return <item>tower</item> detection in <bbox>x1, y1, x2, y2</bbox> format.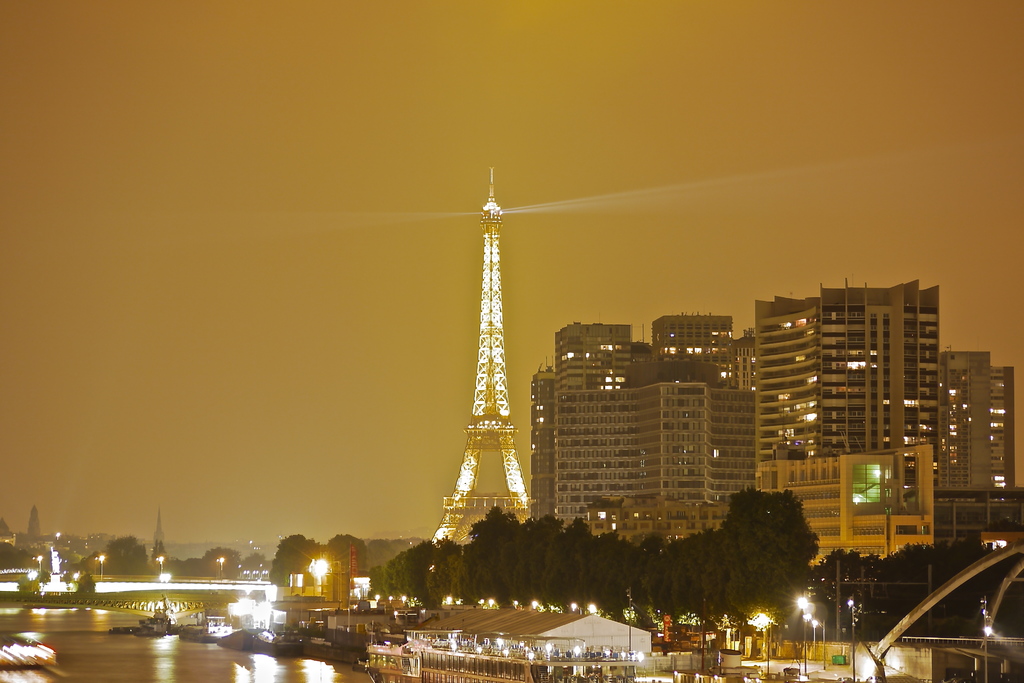
<bbox>754, 279, 943, 487</bbox>.
